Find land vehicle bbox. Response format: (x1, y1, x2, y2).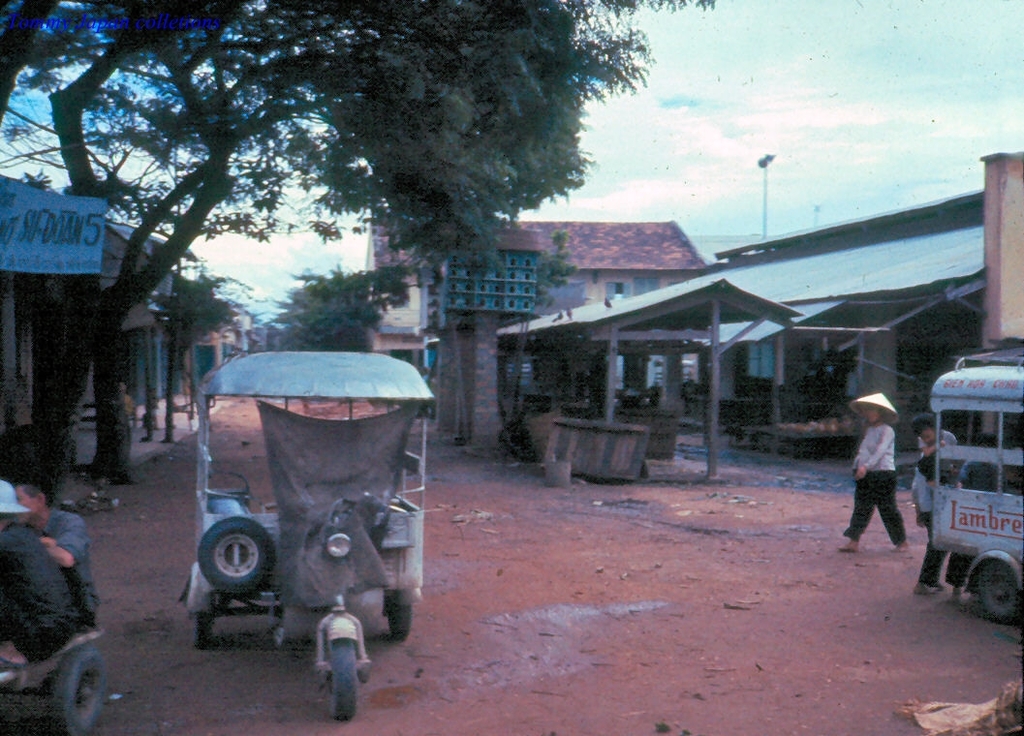
(170, 325, 447, 694).
